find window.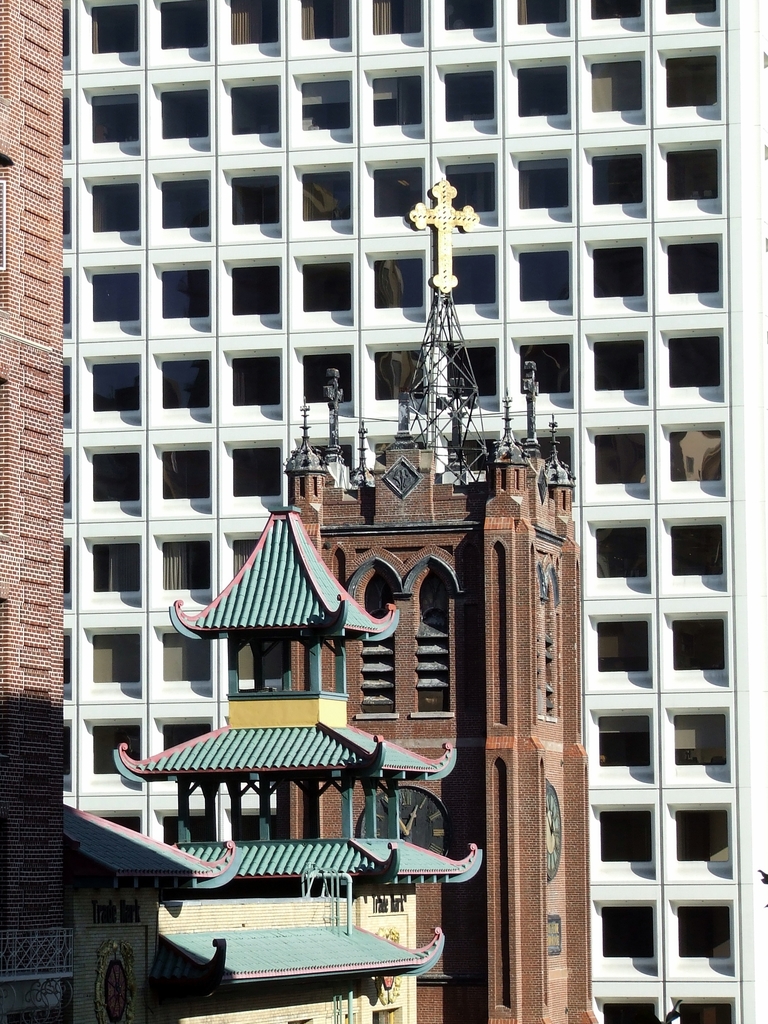
rect(301, 262, 348, 310).
